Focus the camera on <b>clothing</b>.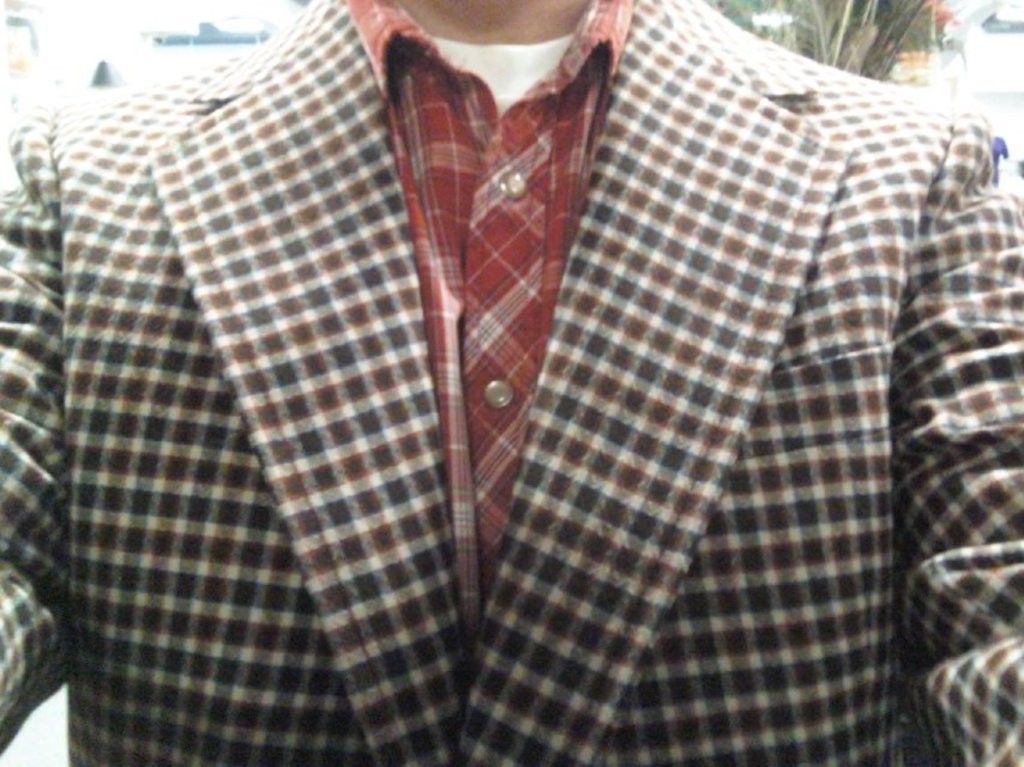
Focus region: bbox=(0, 0, 1023, 766).
